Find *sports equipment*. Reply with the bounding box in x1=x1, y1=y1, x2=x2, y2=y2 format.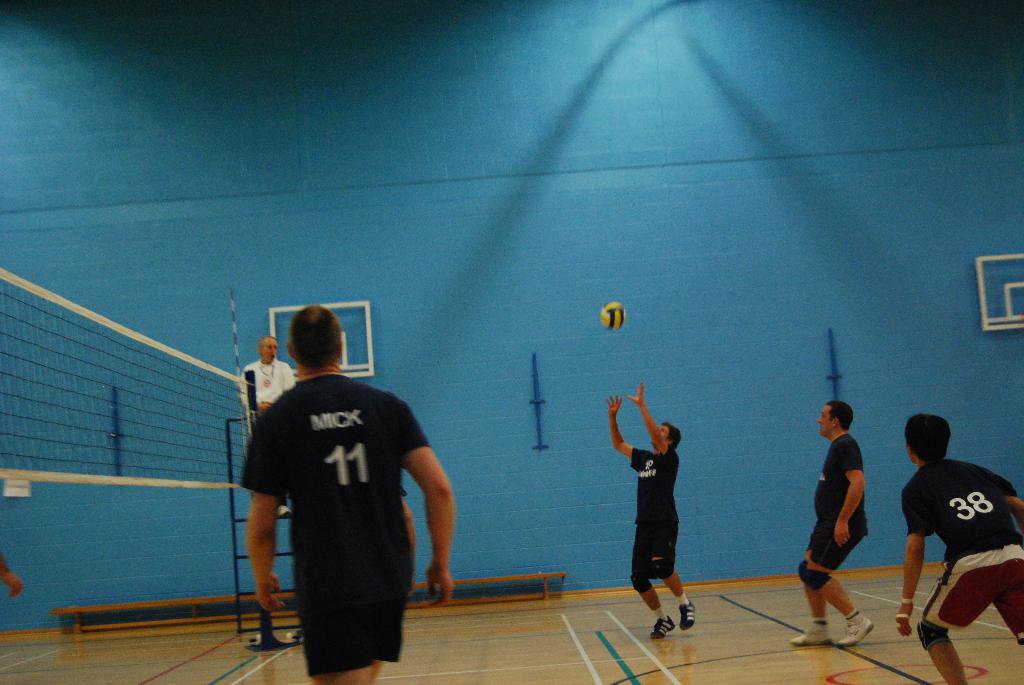
x1=593, y1=298, x2=626, y2=331.
